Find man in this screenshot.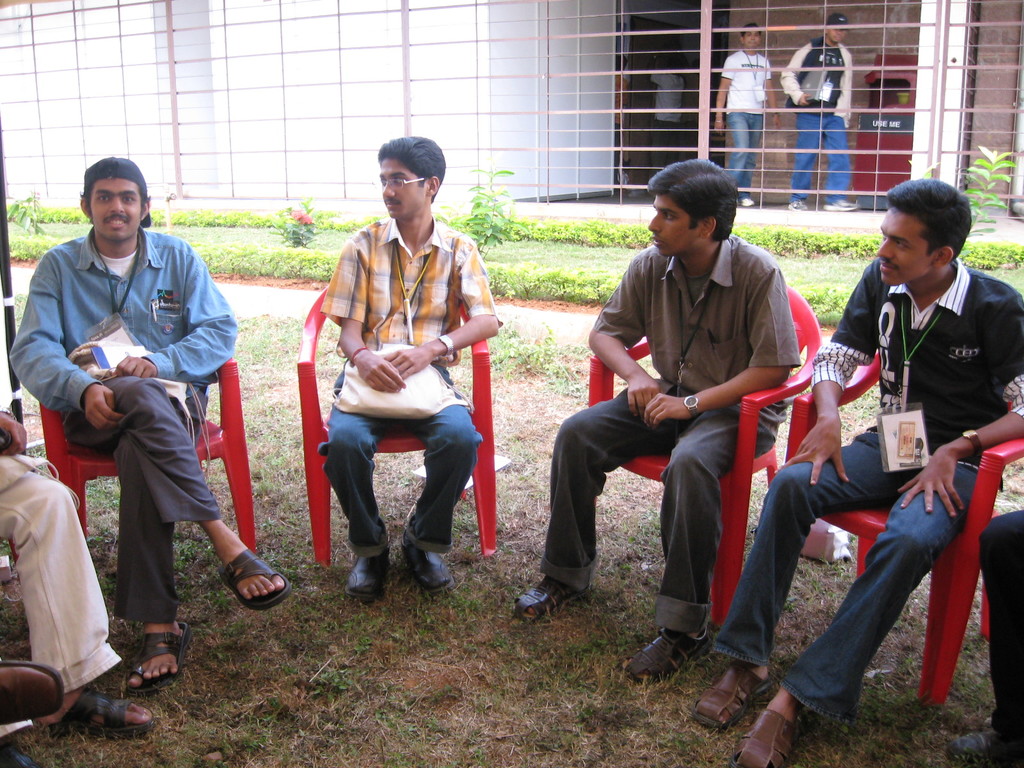
The bounding box for man is l=783, t=13, r=858, b=210.
